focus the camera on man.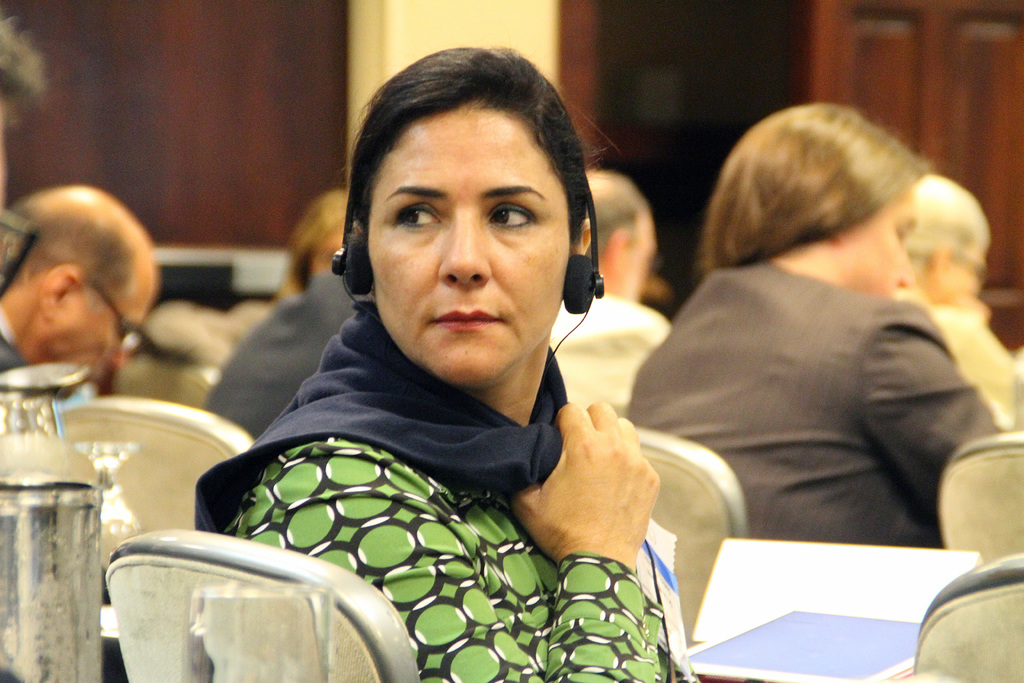
Focus region: BBox(543, 174, 706, 461).
